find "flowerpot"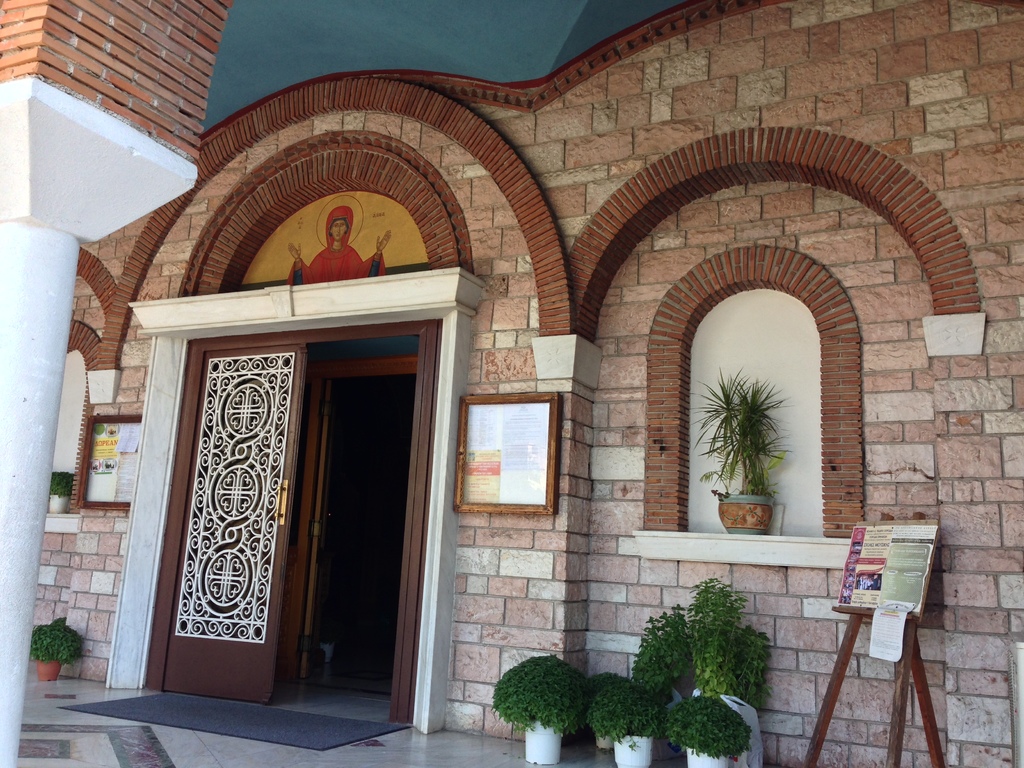
[612,733,650,767]
